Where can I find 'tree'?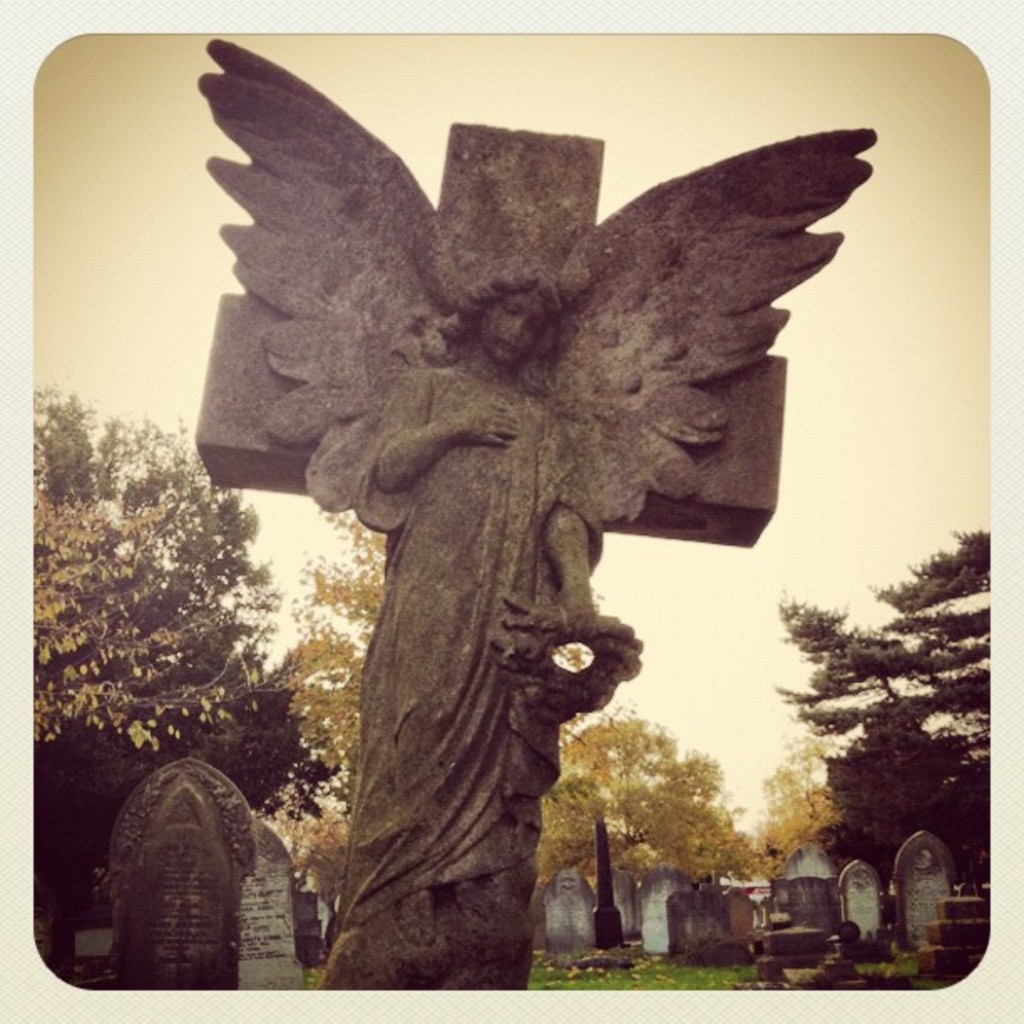
You can find it at rect(527, 704, 760, 895).
